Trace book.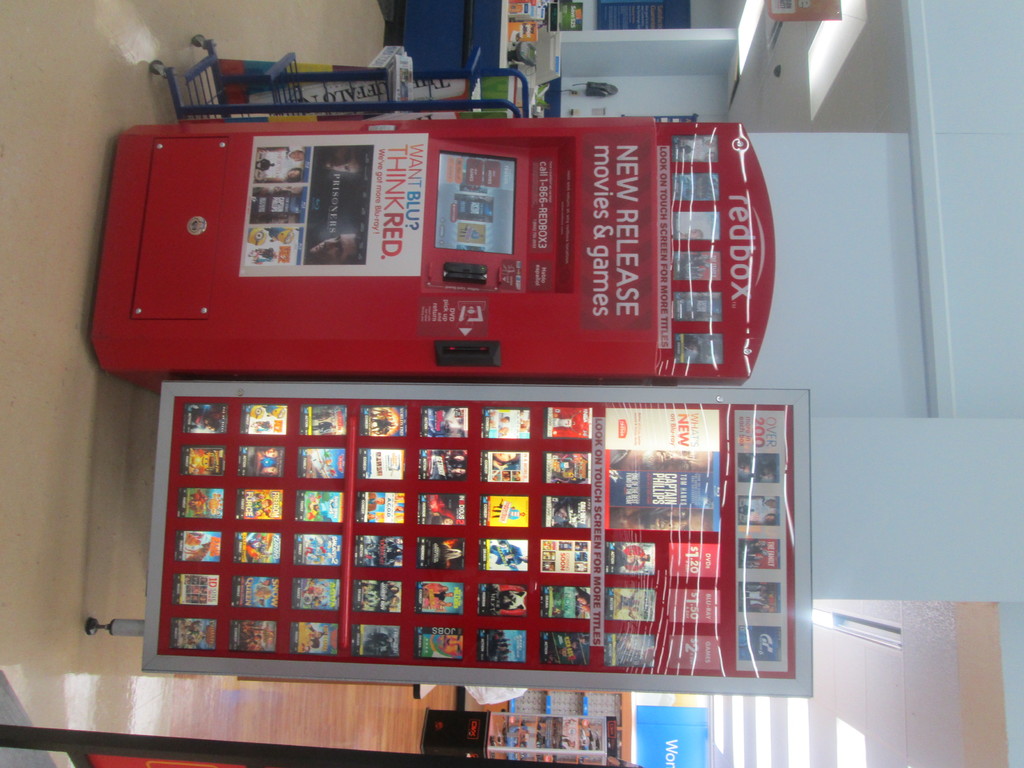
Traced to rect(185, 401, 227, 435).
